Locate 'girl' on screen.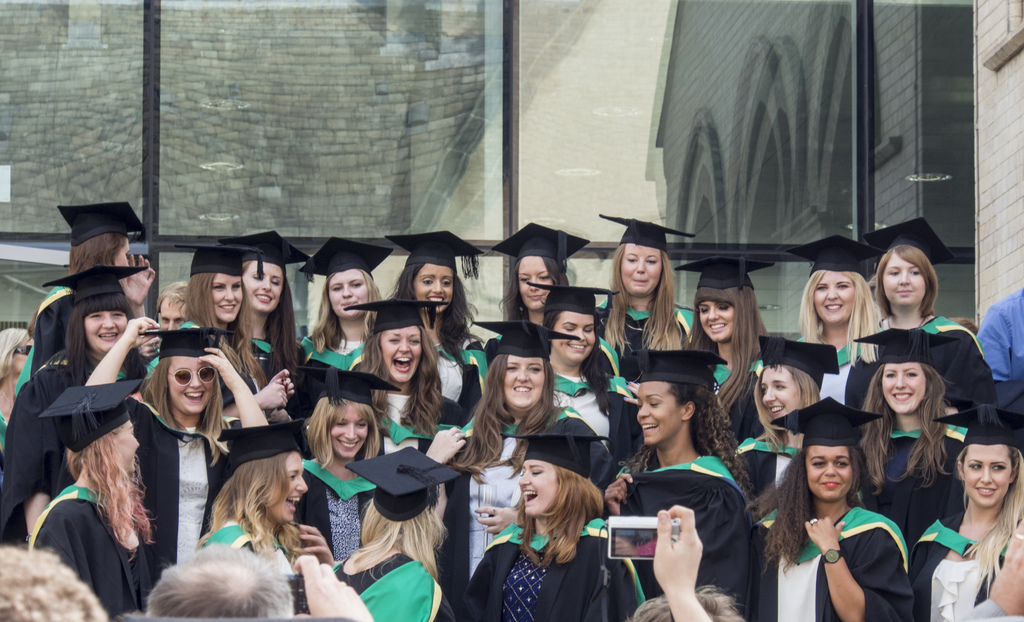
On screen at 844 319 967 545.
